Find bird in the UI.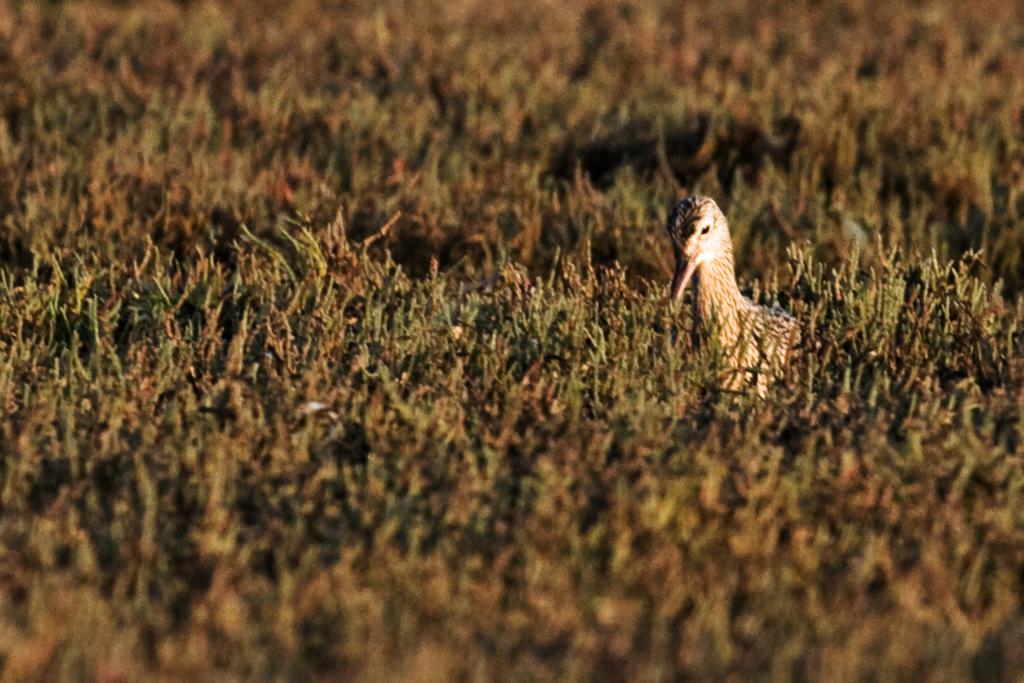
UI element at left=674, top=195, right=812, bottom=398.
